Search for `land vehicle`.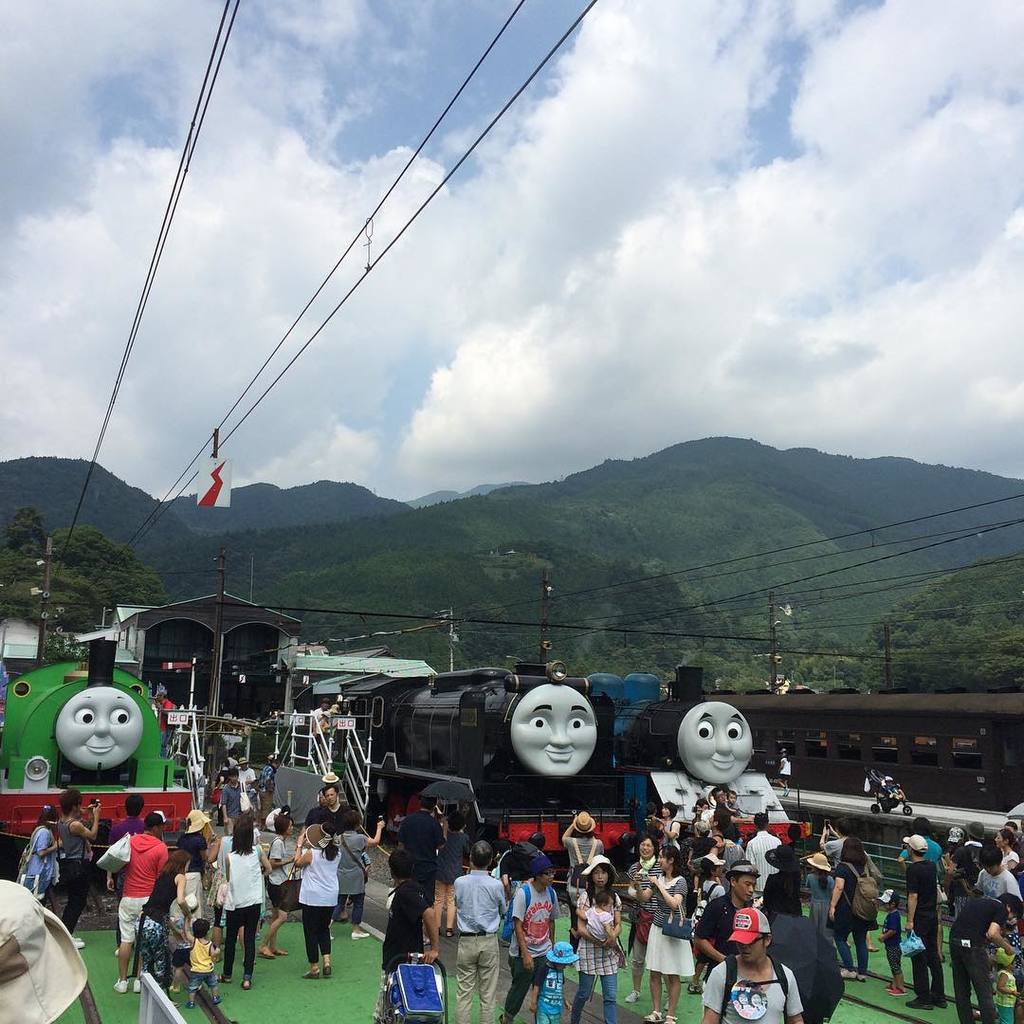
Found at pyautogui.locateOnScreen(592, 665, 810, 845).
